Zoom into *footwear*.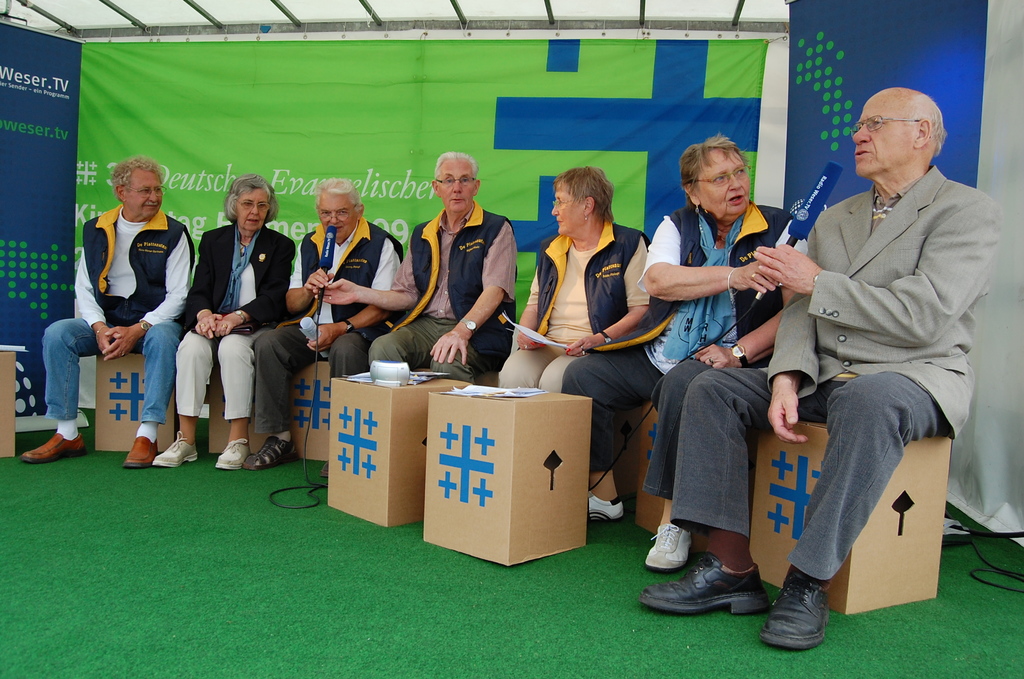
Zoom target: box=[213, 435, 252, 473].
